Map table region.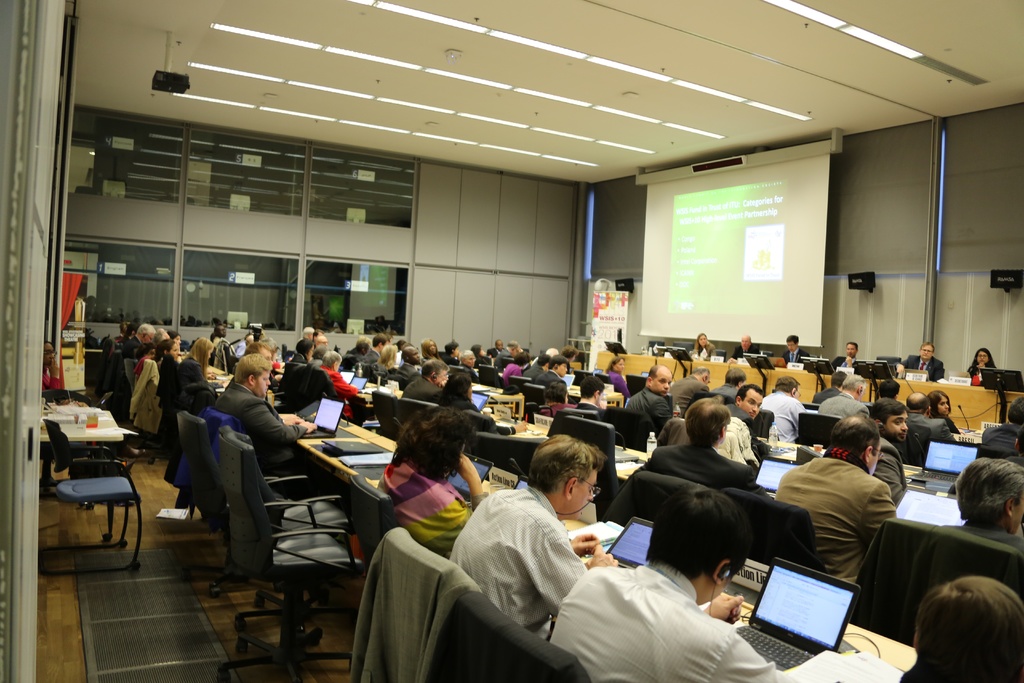
Mapped to bbox(592, 352, 1023, 427).
